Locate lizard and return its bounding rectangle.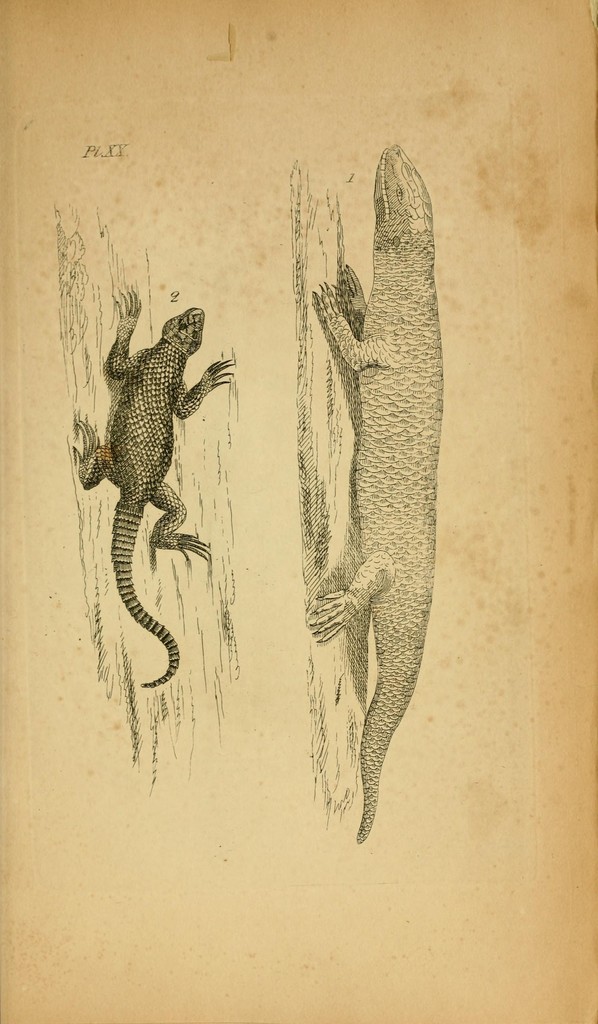
(315,141,445,834).
